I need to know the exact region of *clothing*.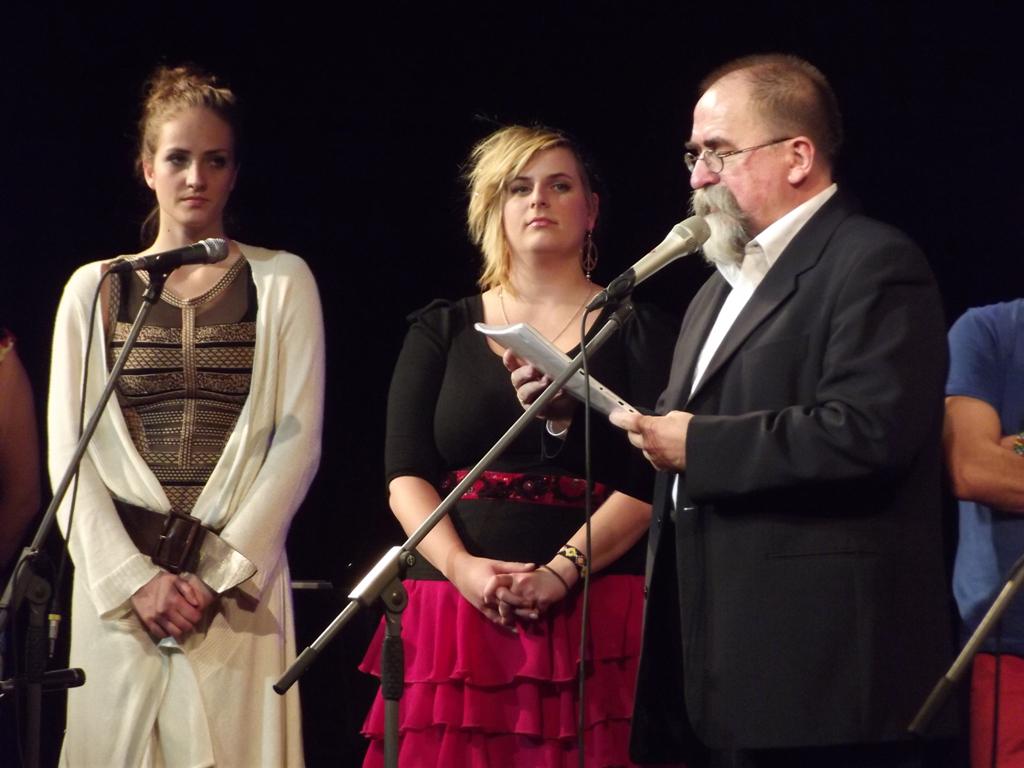
Region: pyautogui.locateOnScreen(359, 292, 665, 767).
